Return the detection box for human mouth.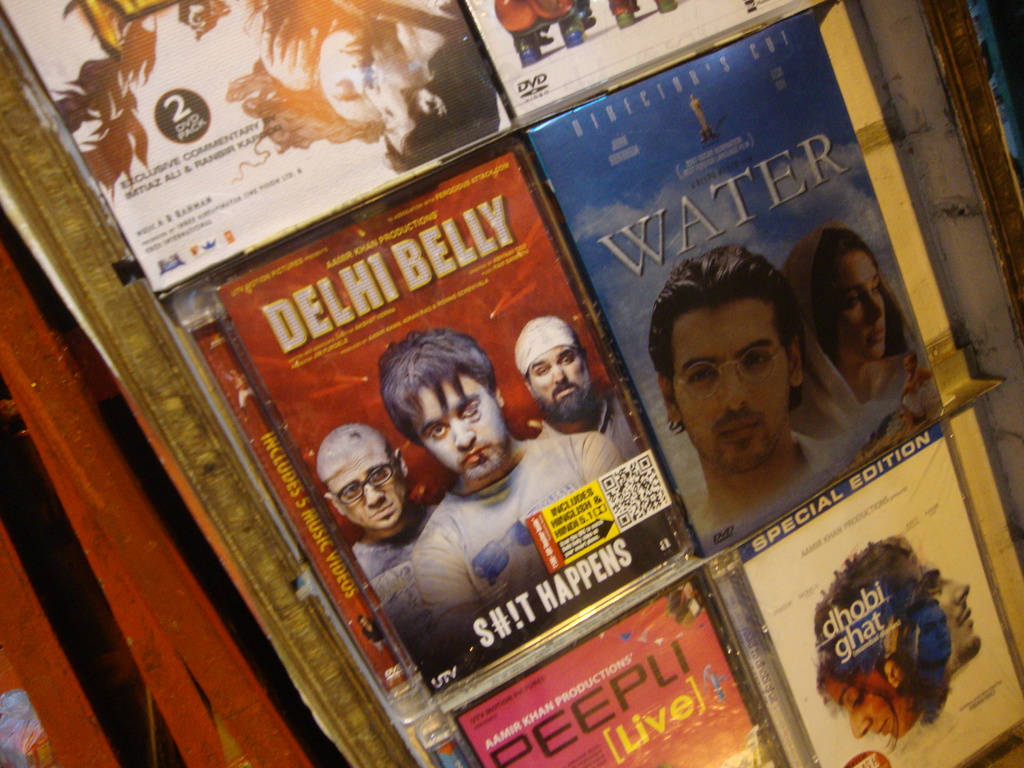
box(467, 444, 488, 461).
